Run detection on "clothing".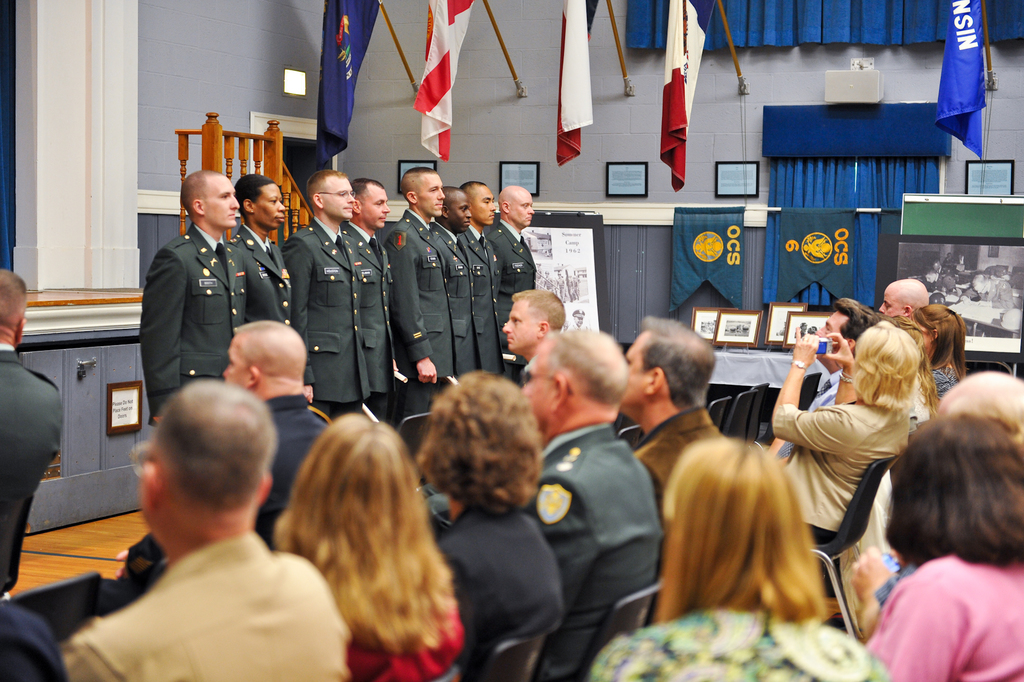
Result: {"x1": 774, "y1": 370, "x2": 842, "y2": 457}.
